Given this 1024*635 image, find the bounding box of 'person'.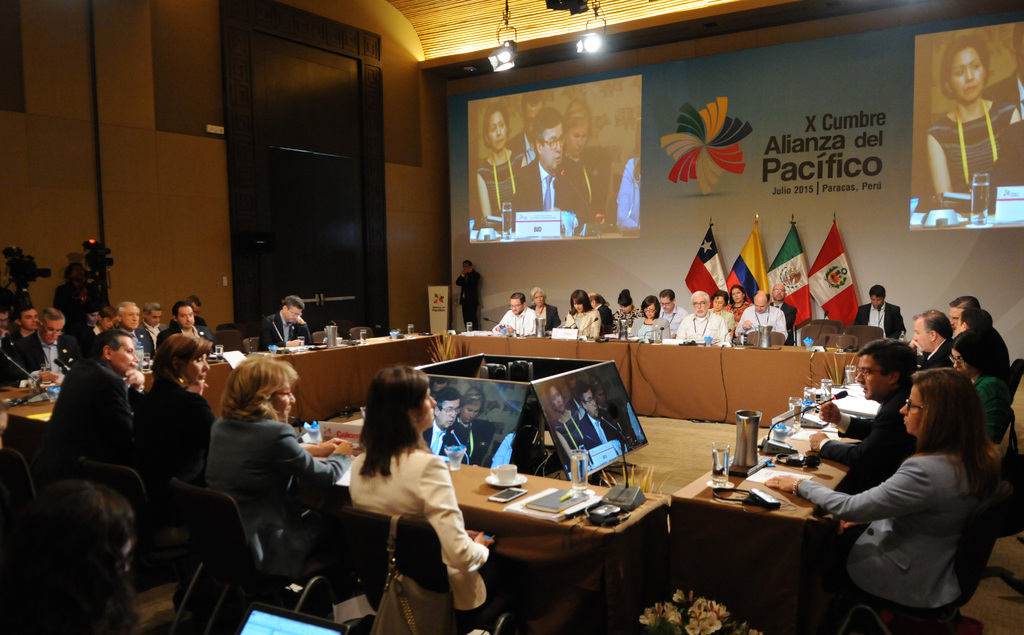
bbox=(53, 260, 96, 309).
